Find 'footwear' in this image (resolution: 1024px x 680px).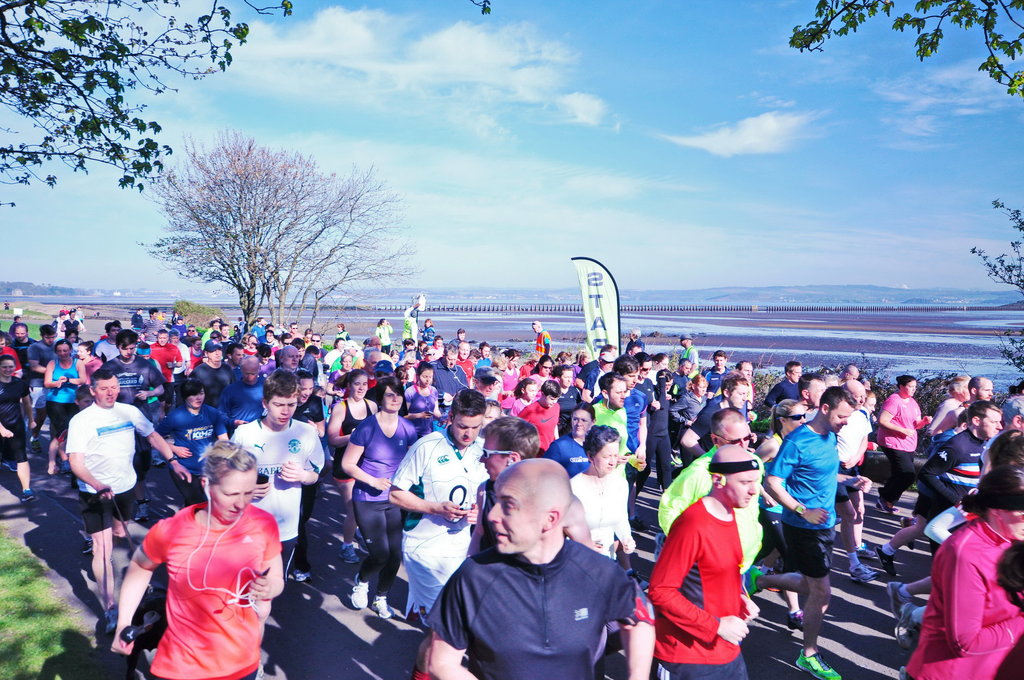
(627,514,648,534).
